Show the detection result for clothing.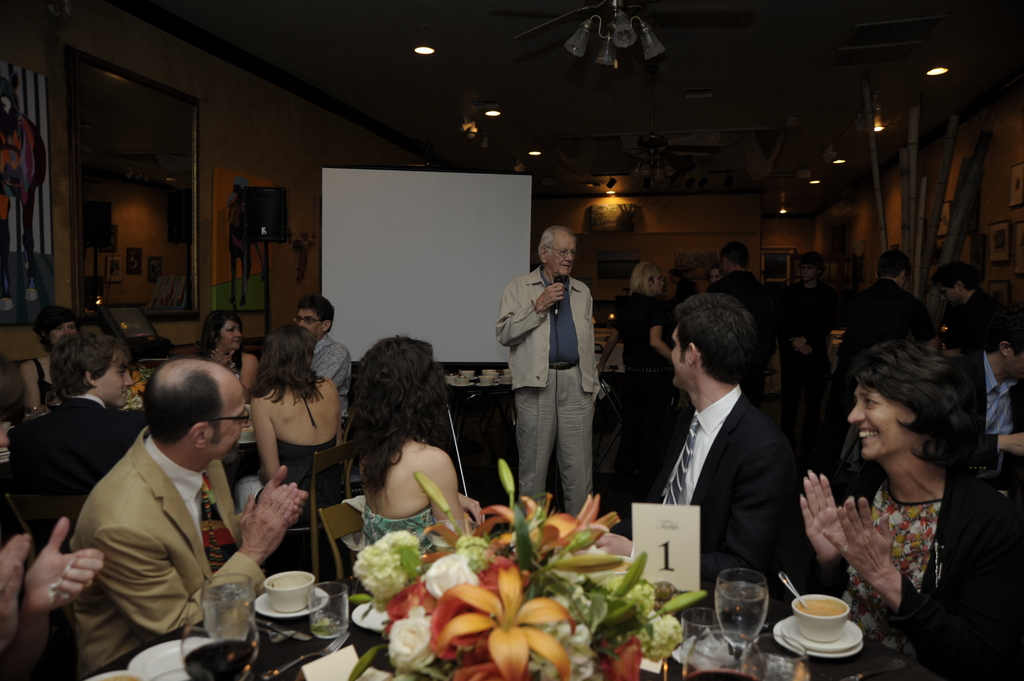
[306,334,365,428].
